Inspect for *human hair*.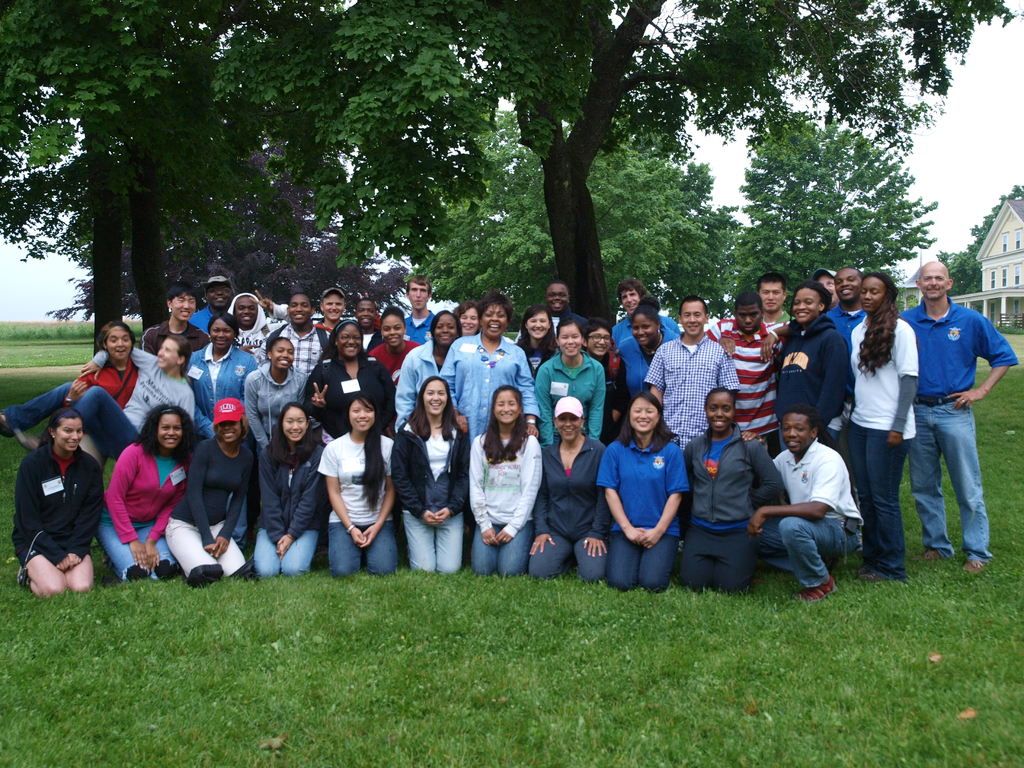
Inspection: [480,293,515,328].
